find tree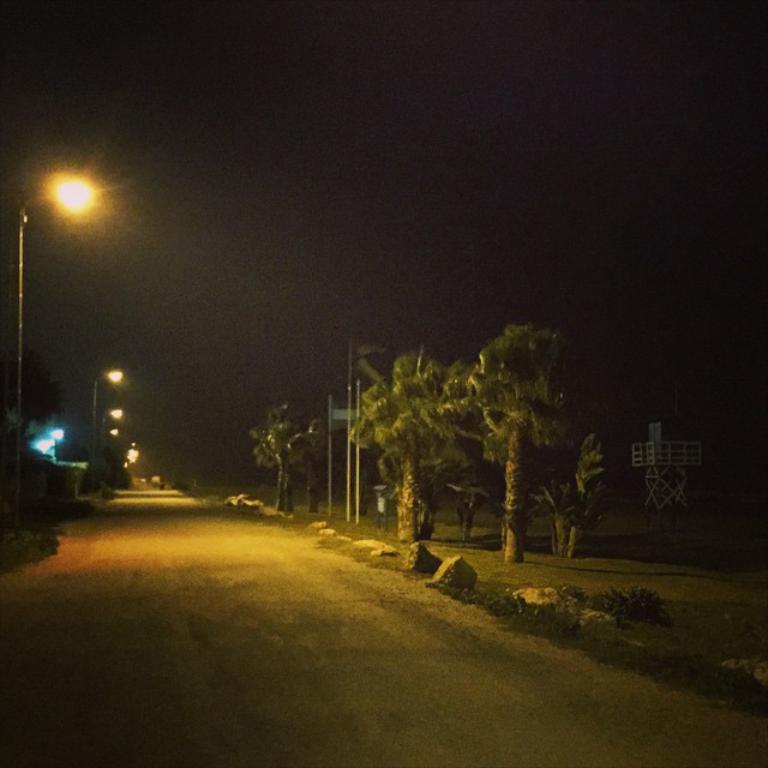
<box>0,326,66,433</box>
